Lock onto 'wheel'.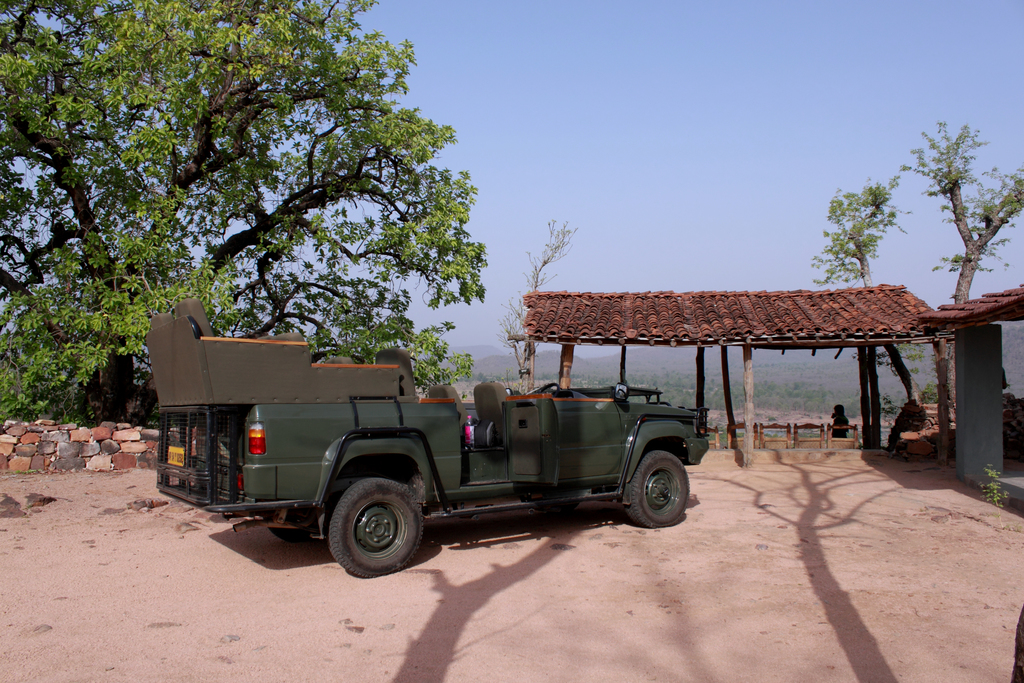
Locked: {"x1": 621, "y1": 457, "x2": 690, "y2": 527}.
